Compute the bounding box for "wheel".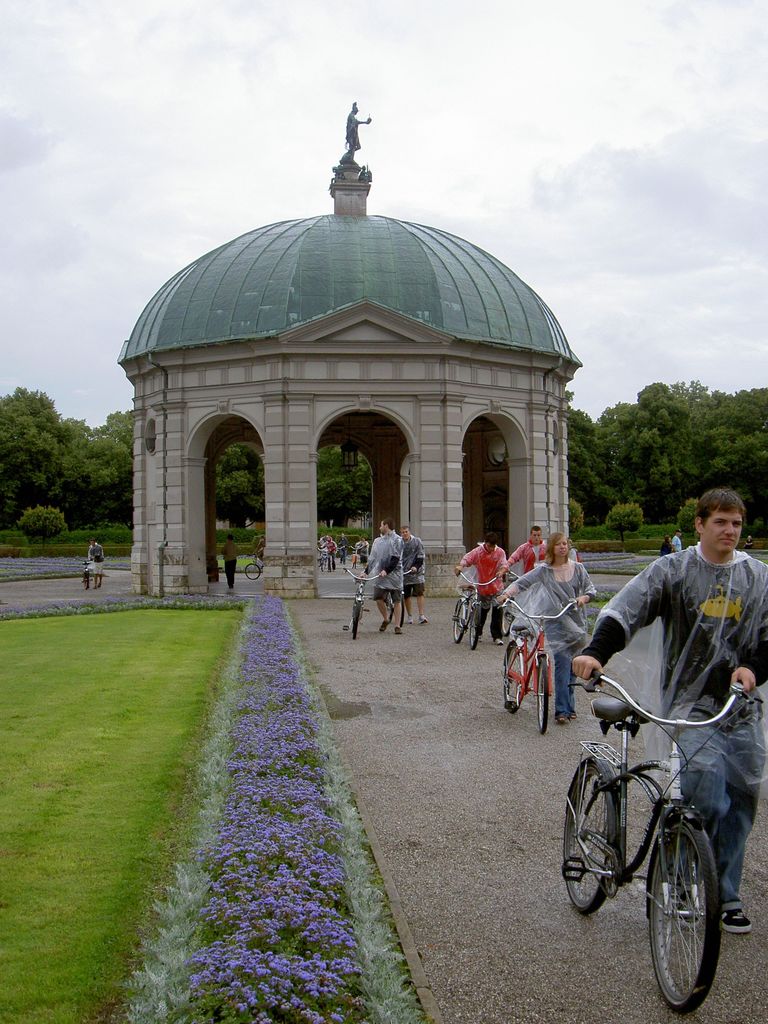
detection(471, 606, 479, 648).
